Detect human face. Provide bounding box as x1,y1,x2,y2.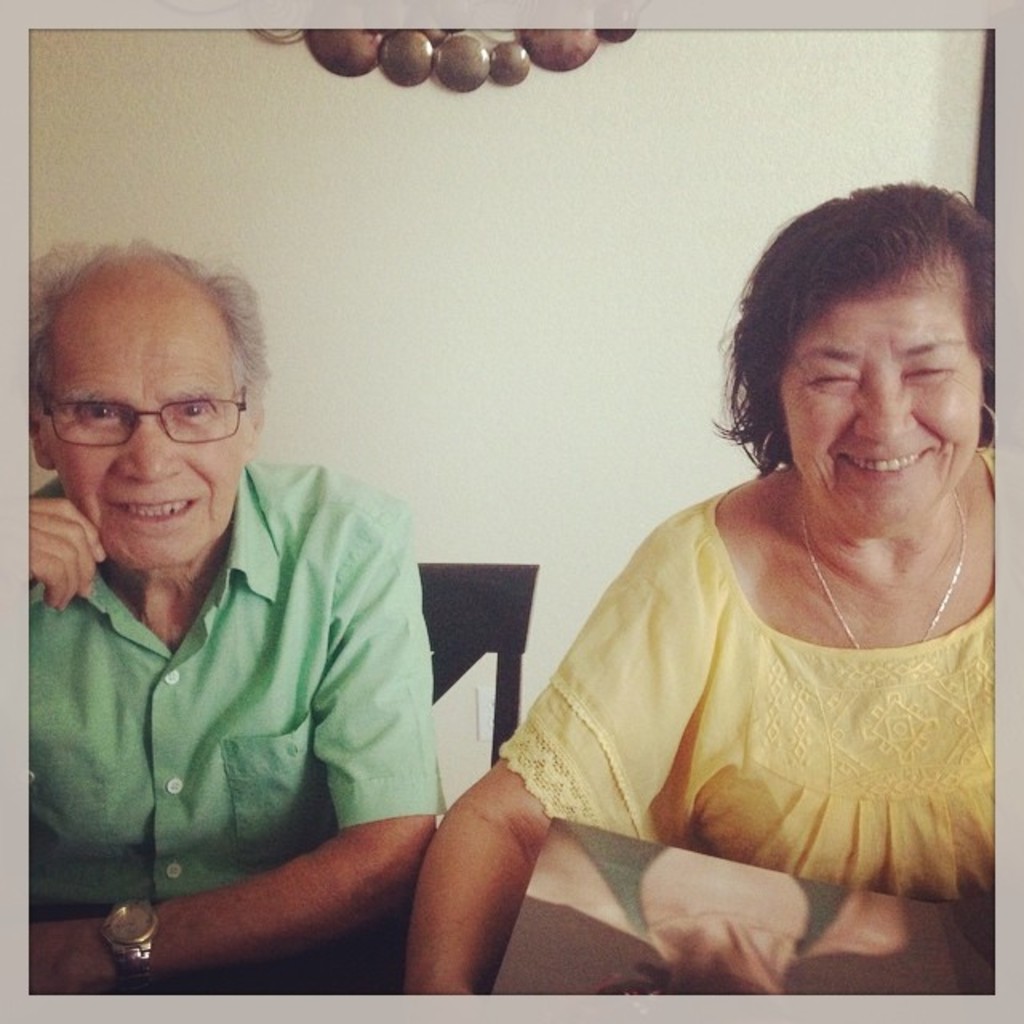
42,309,248,570.
